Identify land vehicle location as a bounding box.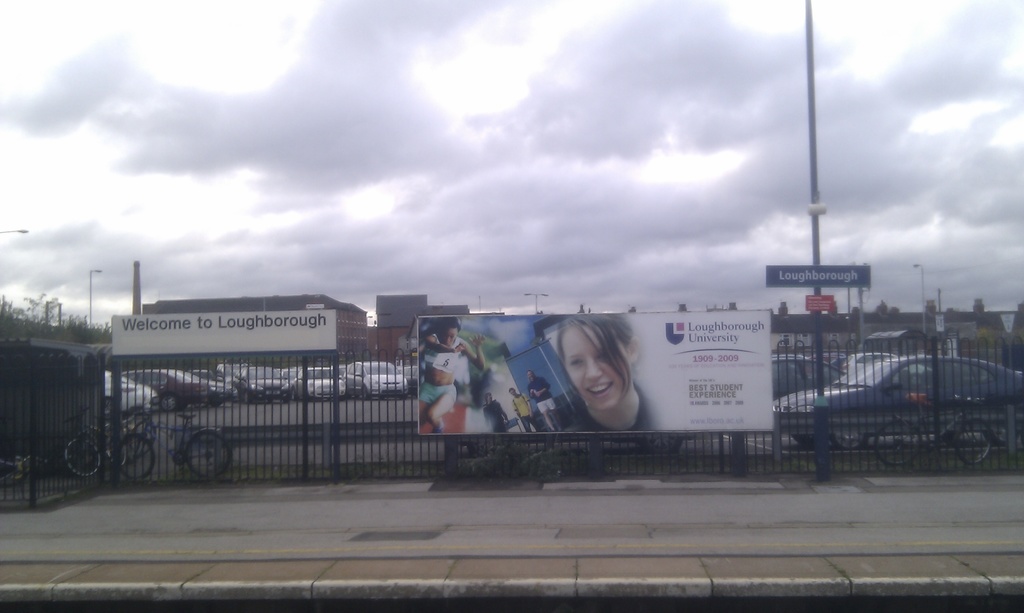
(290, 367, 334, 401).
